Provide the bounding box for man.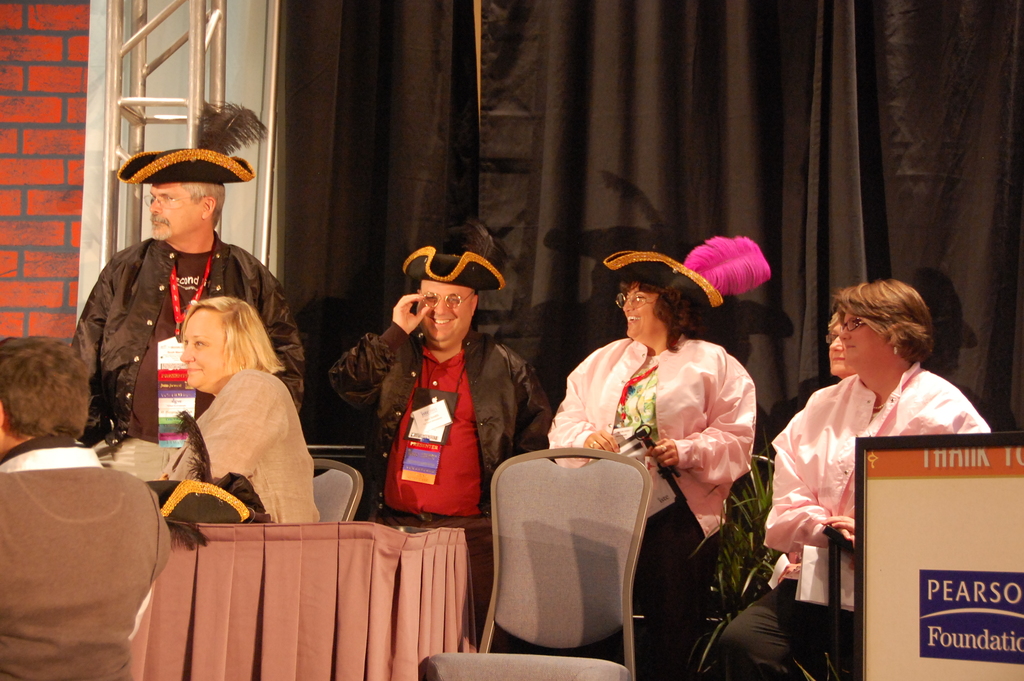
(x1=1, y1=333, x2=179, y2=680).
